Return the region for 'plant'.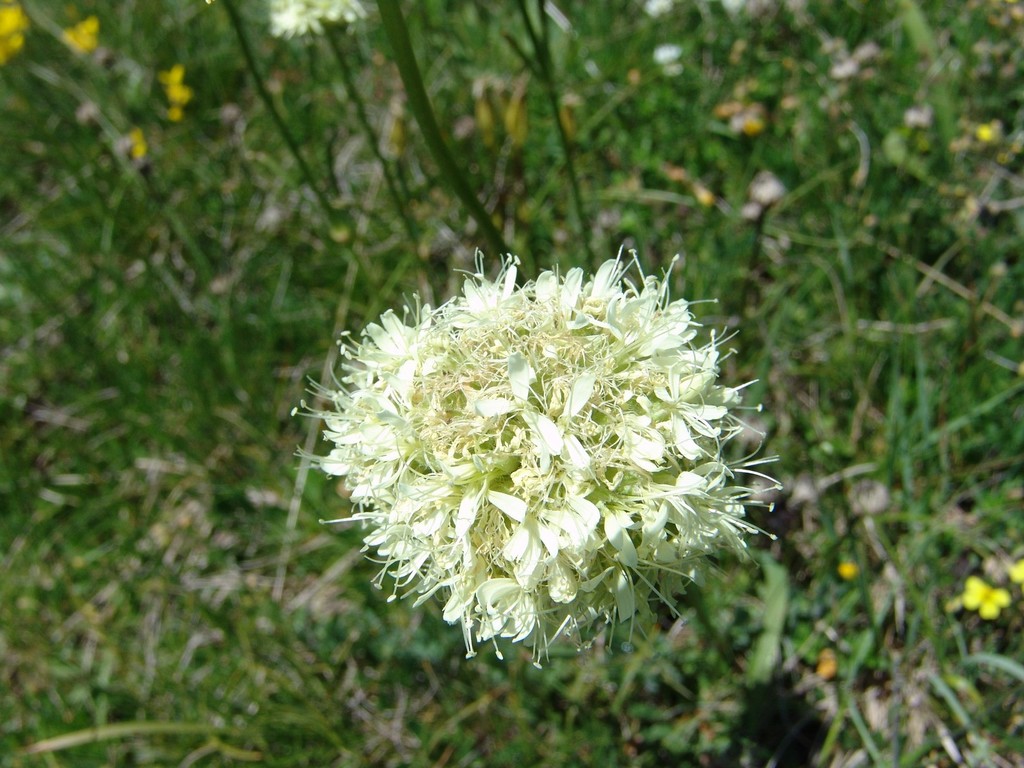
(66, 56, 1021, 767).
